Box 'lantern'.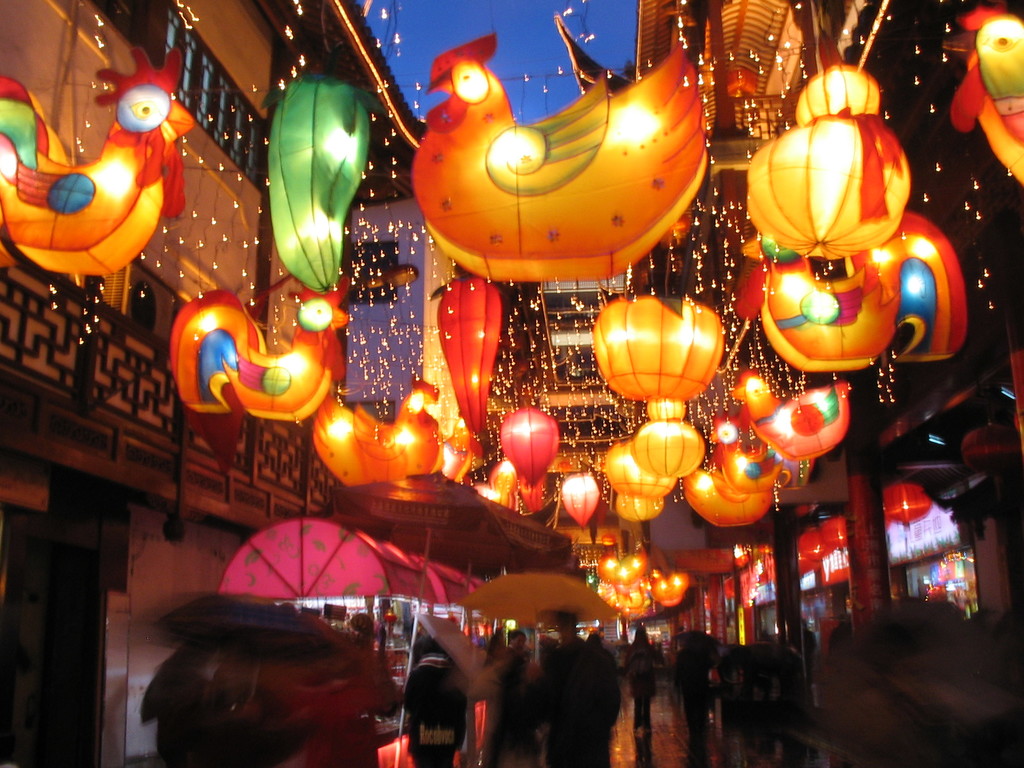
detection(557, 476, 596, 529).
